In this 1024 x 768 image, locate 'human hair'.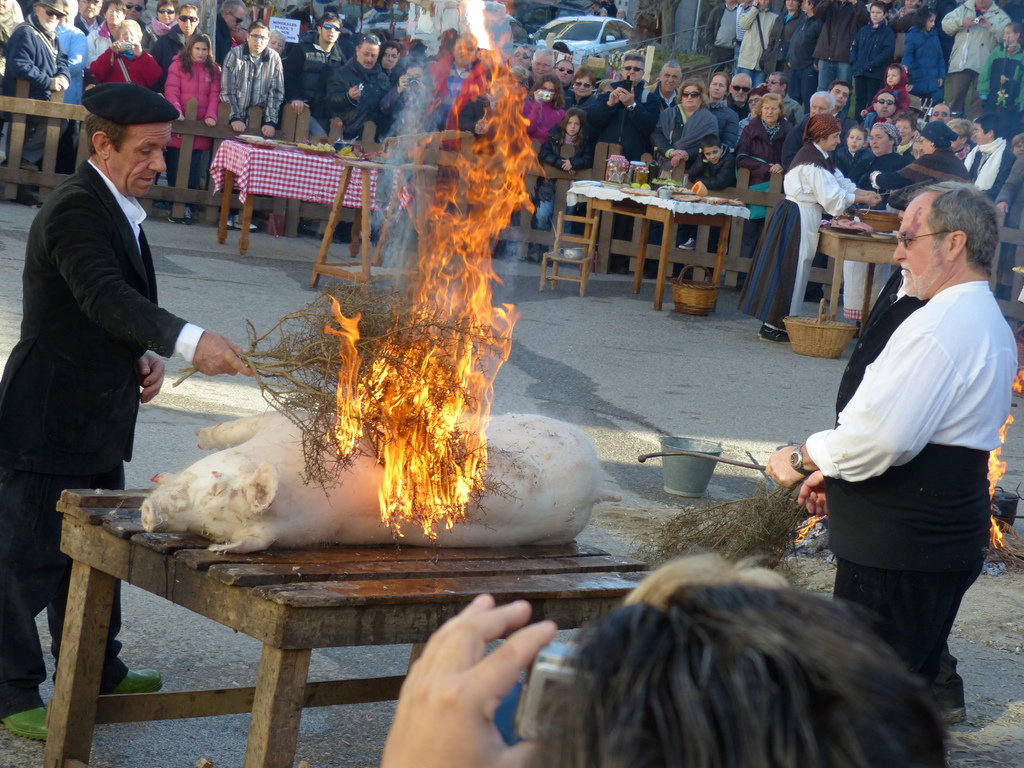
Bounding box: [left=771, top=71, right=791, bottom=88].
